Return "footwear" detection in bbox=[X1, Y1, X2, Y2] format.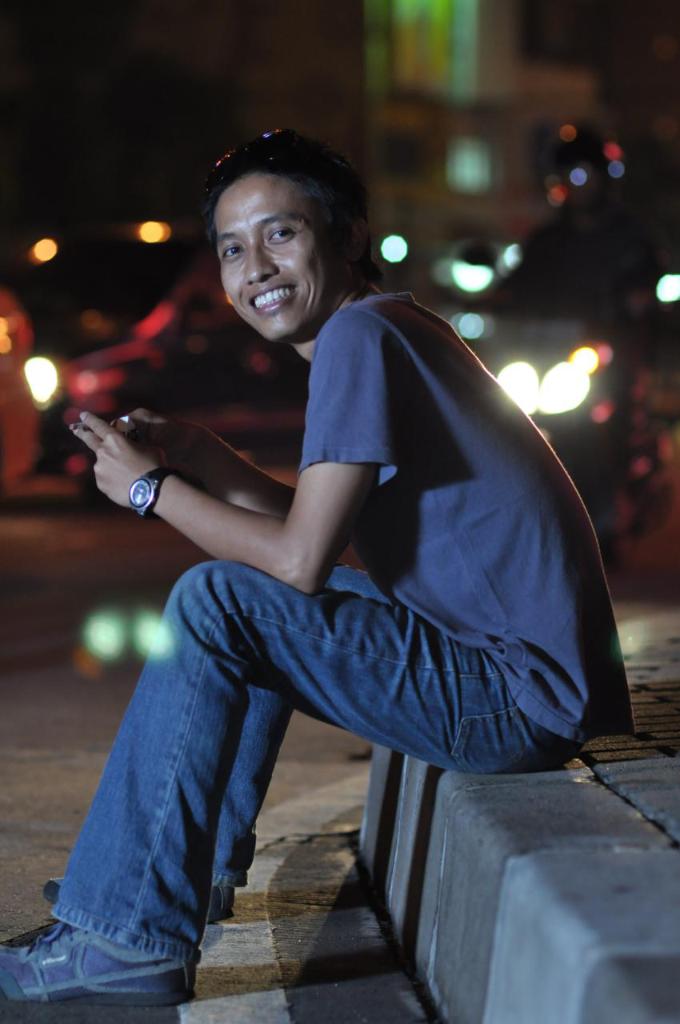
bbox=[0, 924, 205, 1008].
